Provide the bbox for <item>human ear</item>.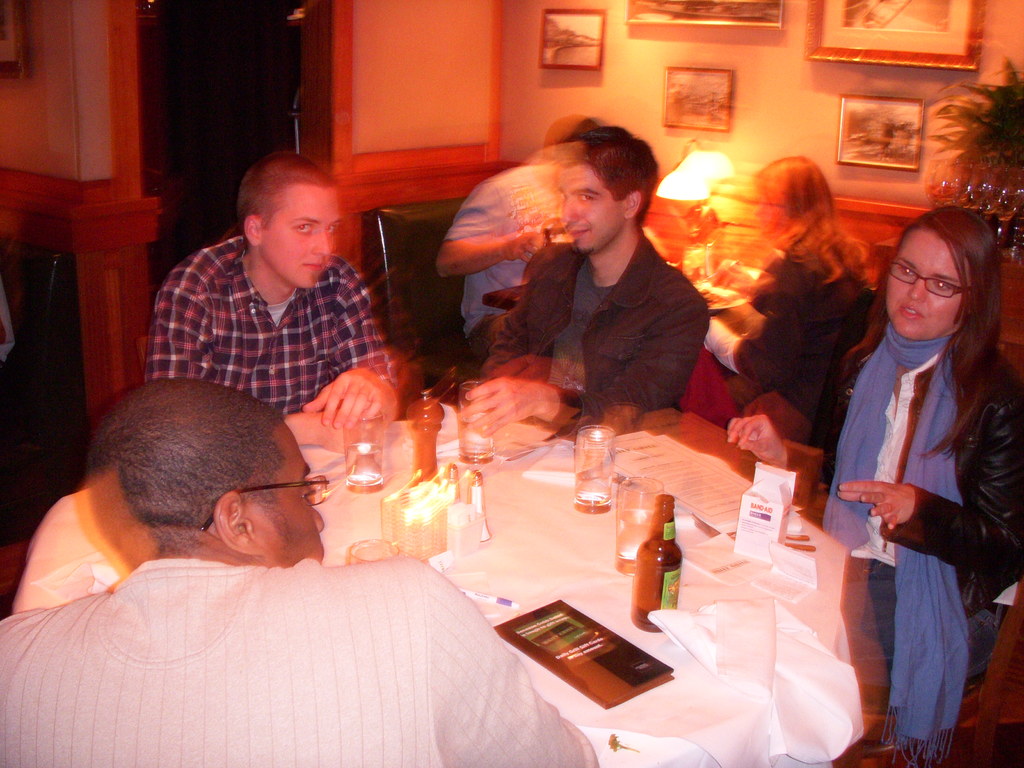
bbox=(242, 214, 265, 249).
